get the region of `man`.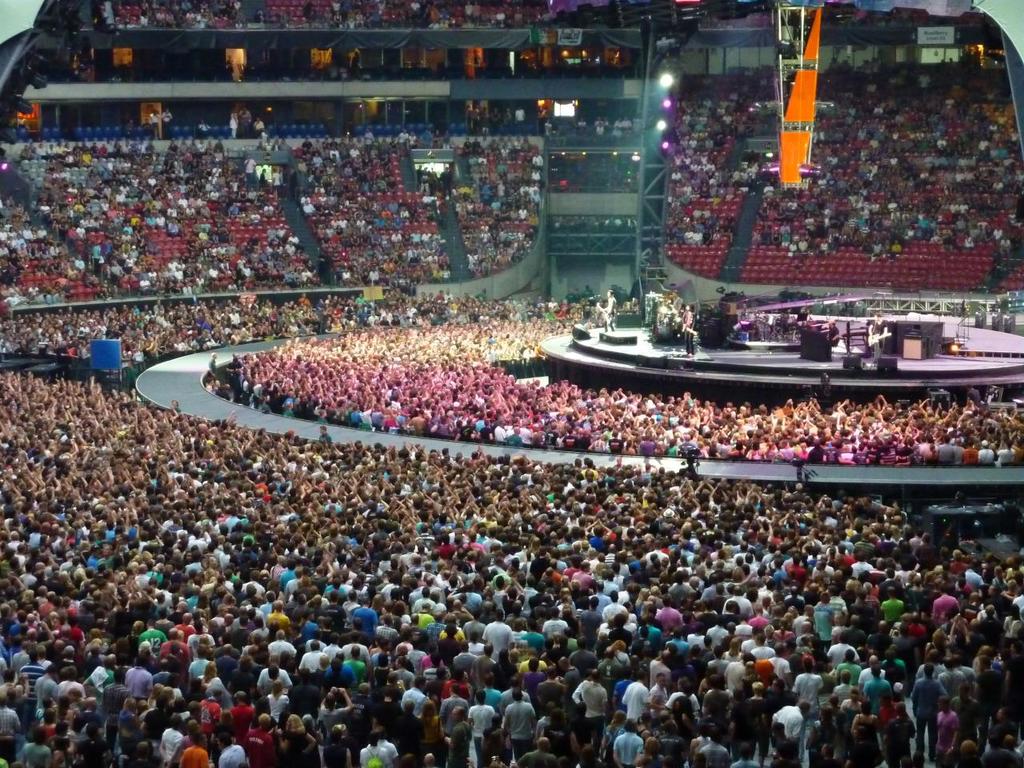
locate(612, 718, 642, 767).
